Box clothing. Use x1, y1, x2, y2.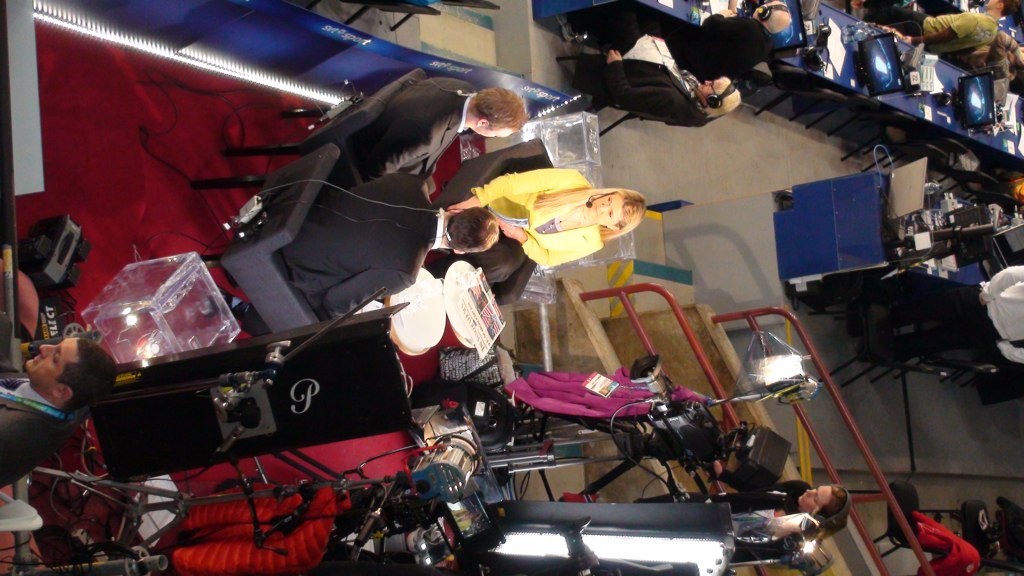
629, 480, 849, 559.
